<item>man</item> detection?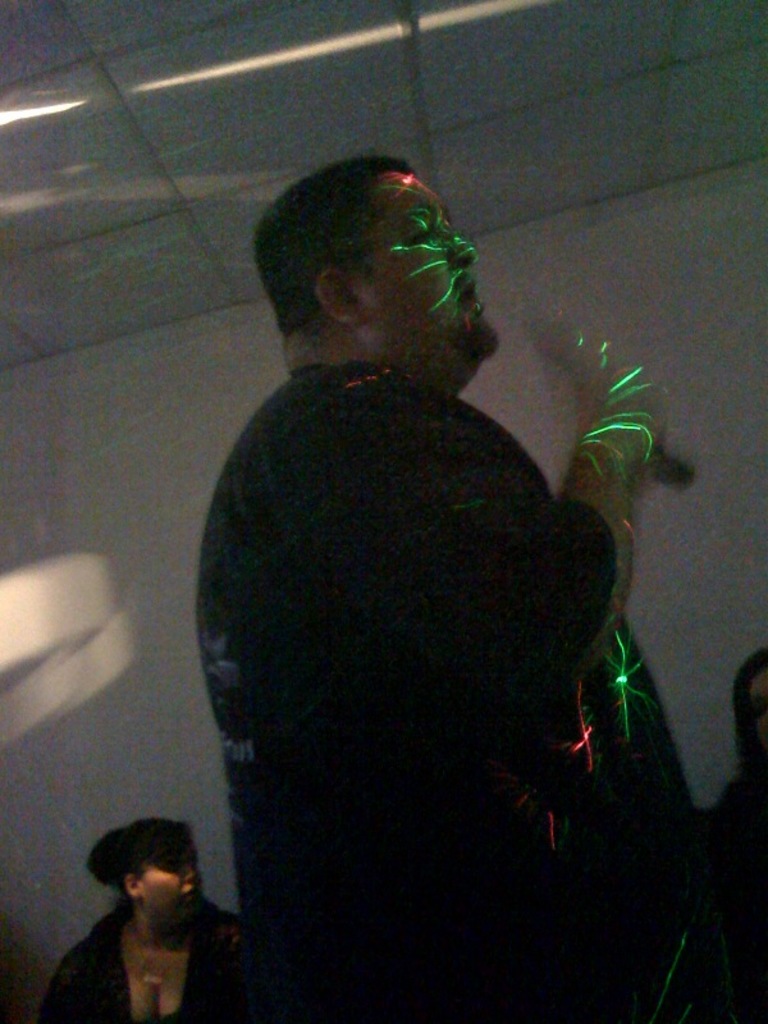
159/145/687/1006
